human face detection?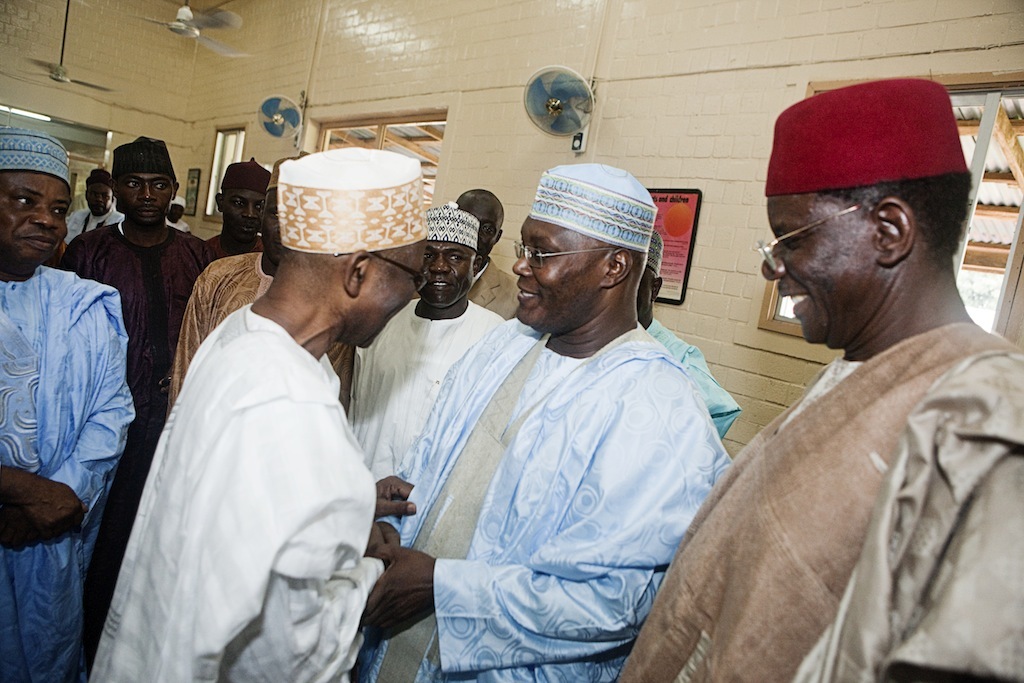
512, 222, 604, 328
